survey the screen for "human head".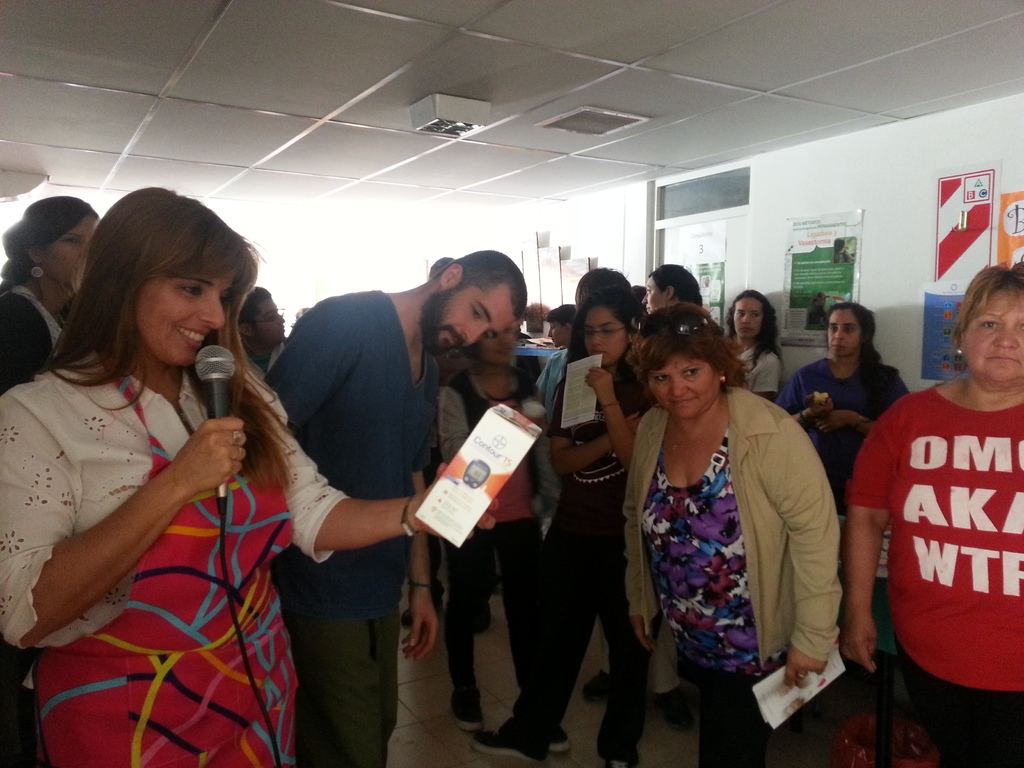
Survey found: (x1=422, y1=249, x2=531, y2=362).
